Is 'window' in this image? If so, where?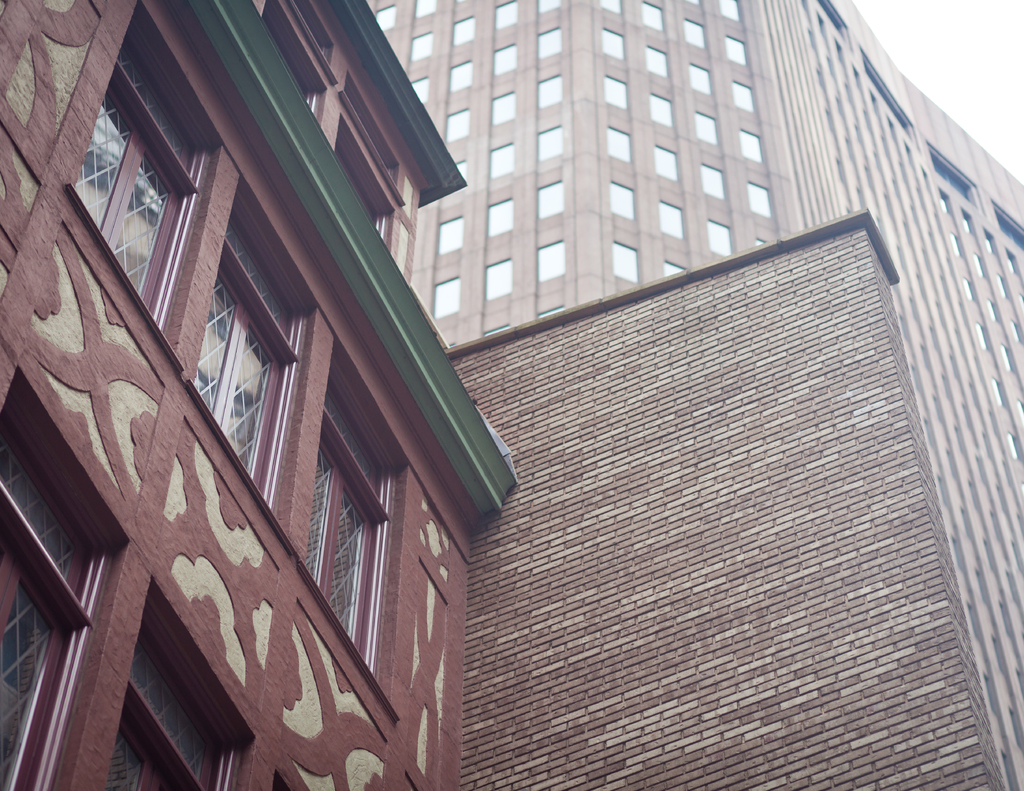
Yes, at [66,0,220,376].
